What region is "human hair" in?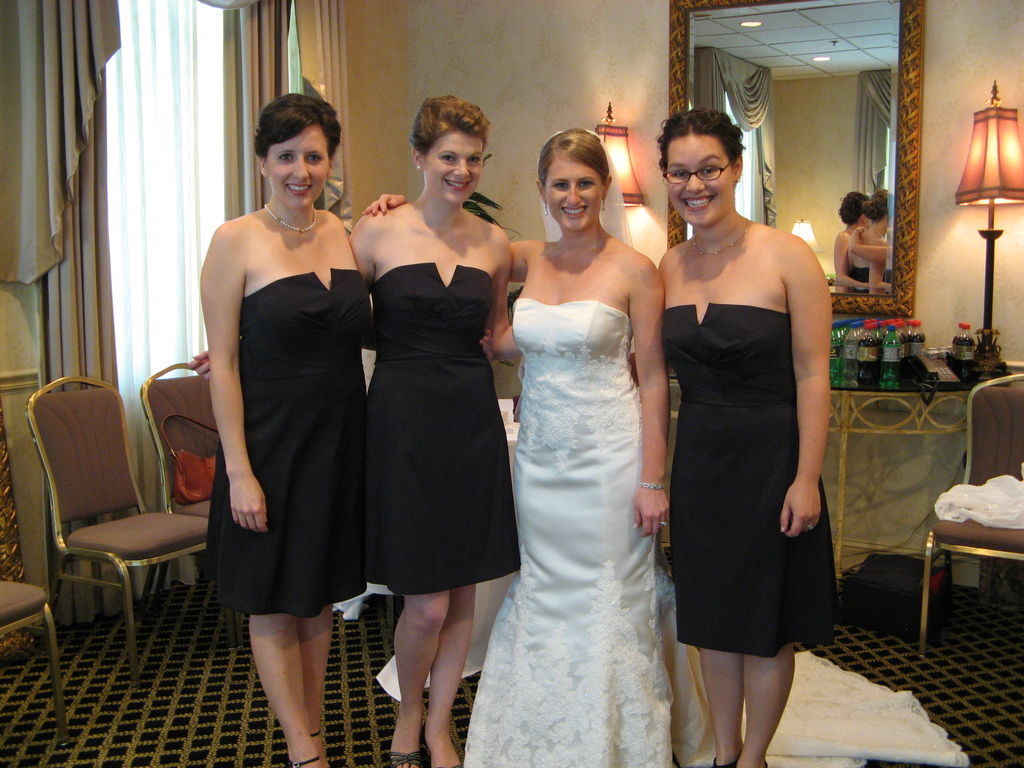
box(538, 127, 613, 182).
